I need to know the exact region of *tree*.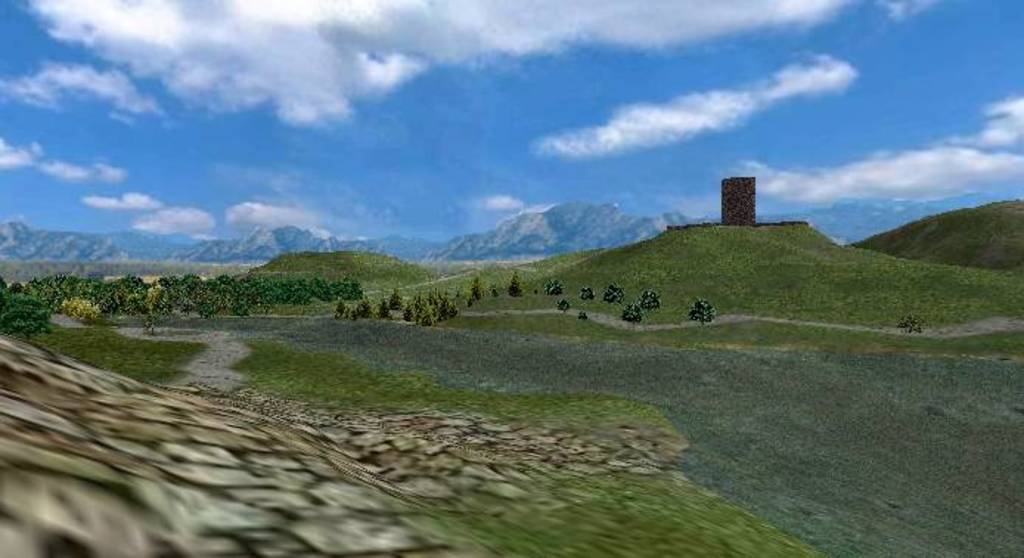
Region: left=139, top=282, right=176, bottom=337.
